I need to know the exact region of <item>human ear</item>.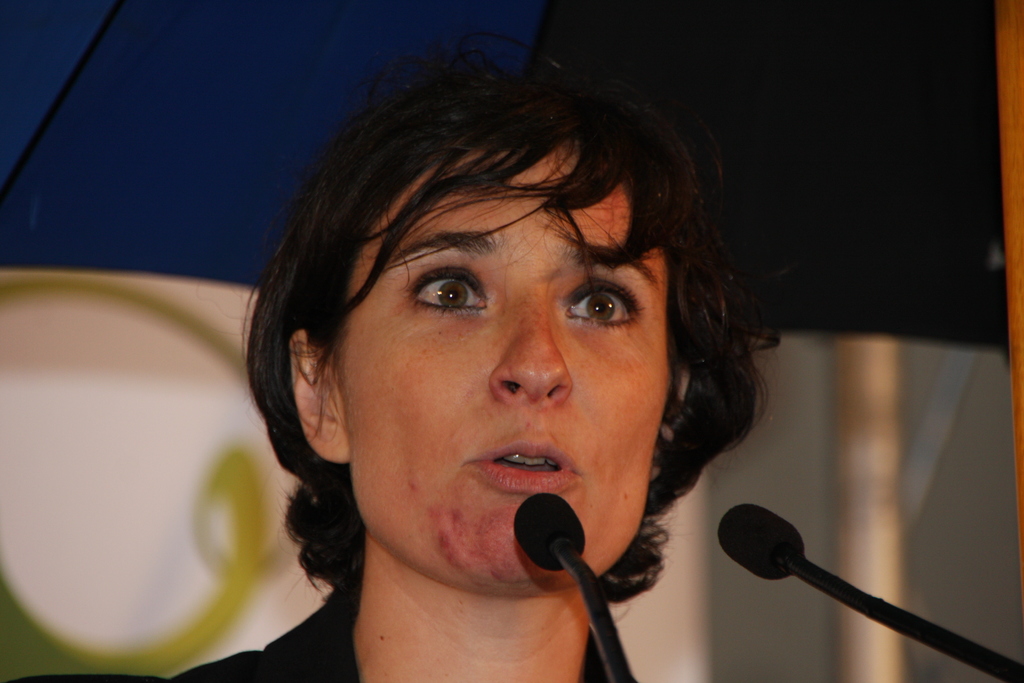
Region: box=[646, 368, 691, 479].
